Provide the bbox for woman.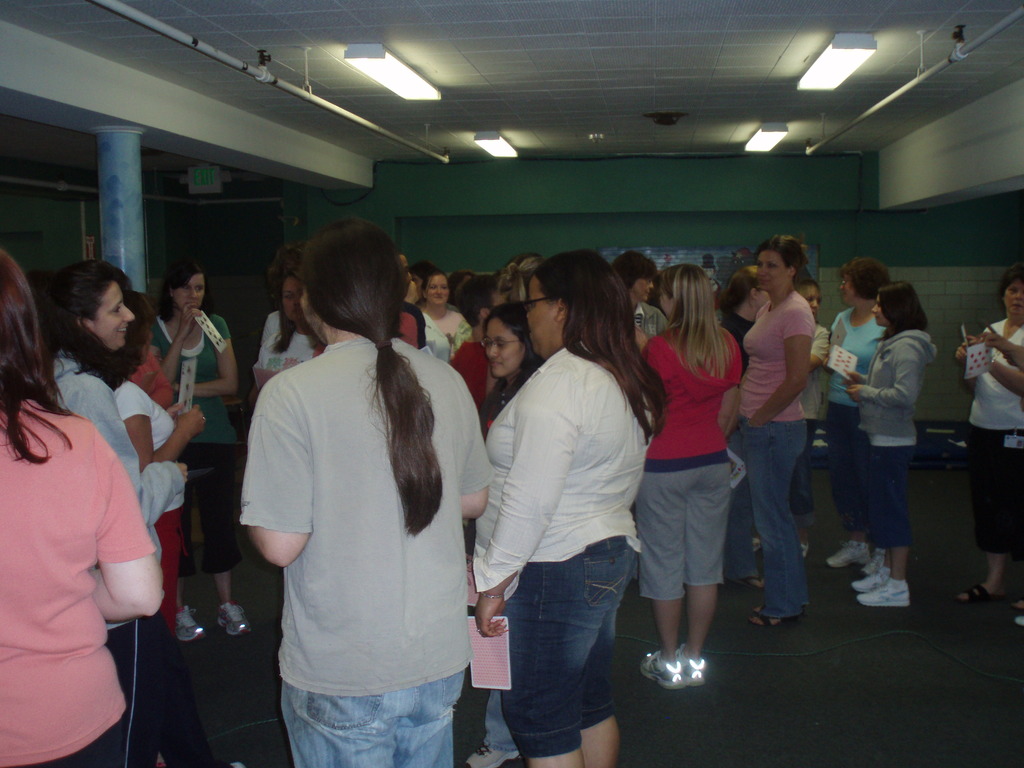
(419,265,474,359).
